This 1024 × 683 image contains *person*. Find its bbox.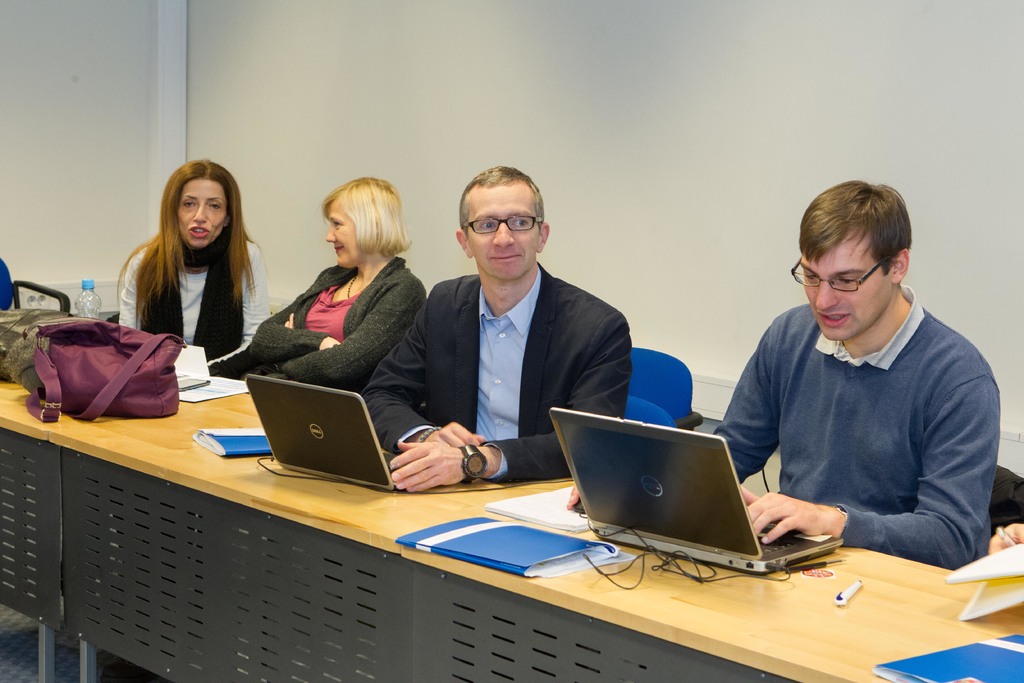
359:163:635:493.
